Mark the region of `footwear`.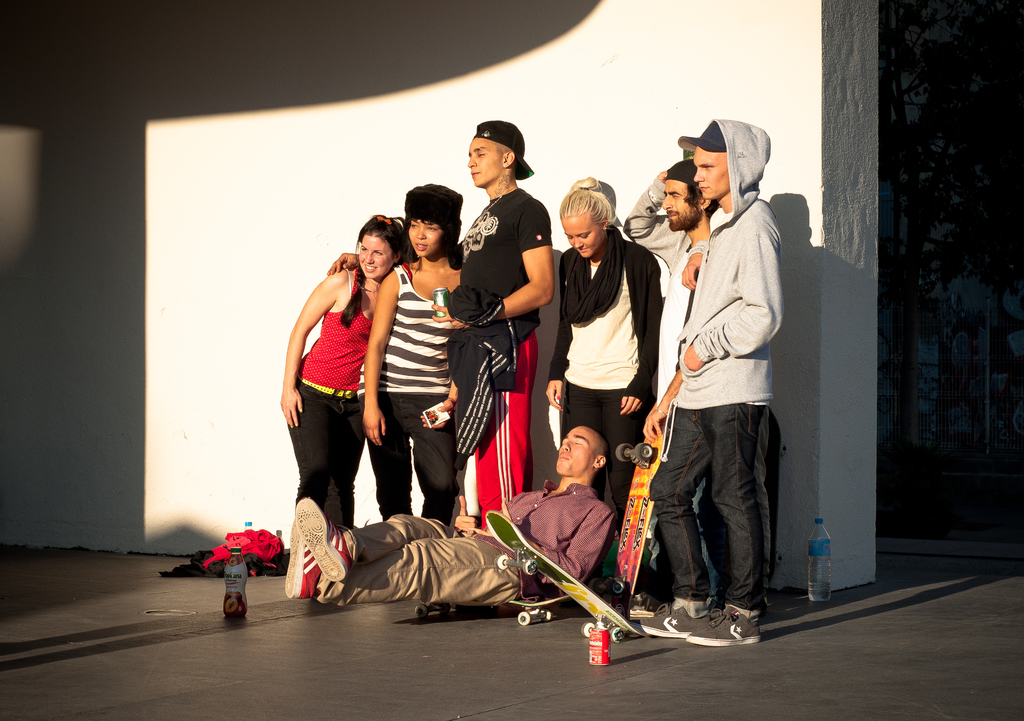
Region: x1=635 y1=603 x2=714 y2=644.
